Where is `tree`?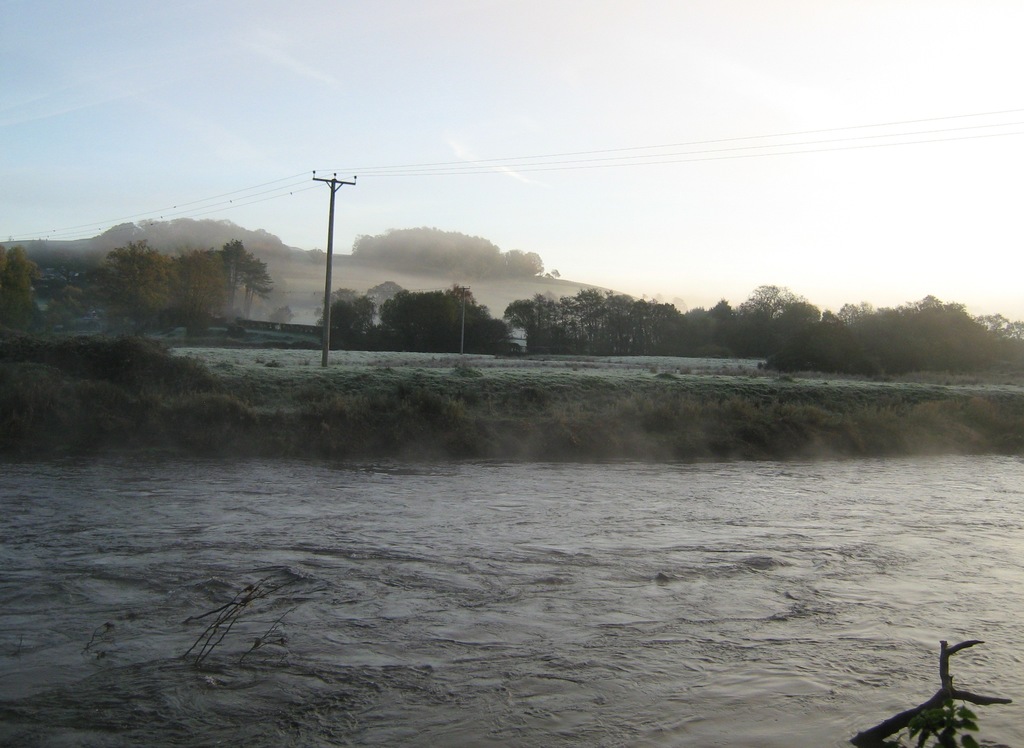
<bbox>36, 278, 83, 323</bbox>.
